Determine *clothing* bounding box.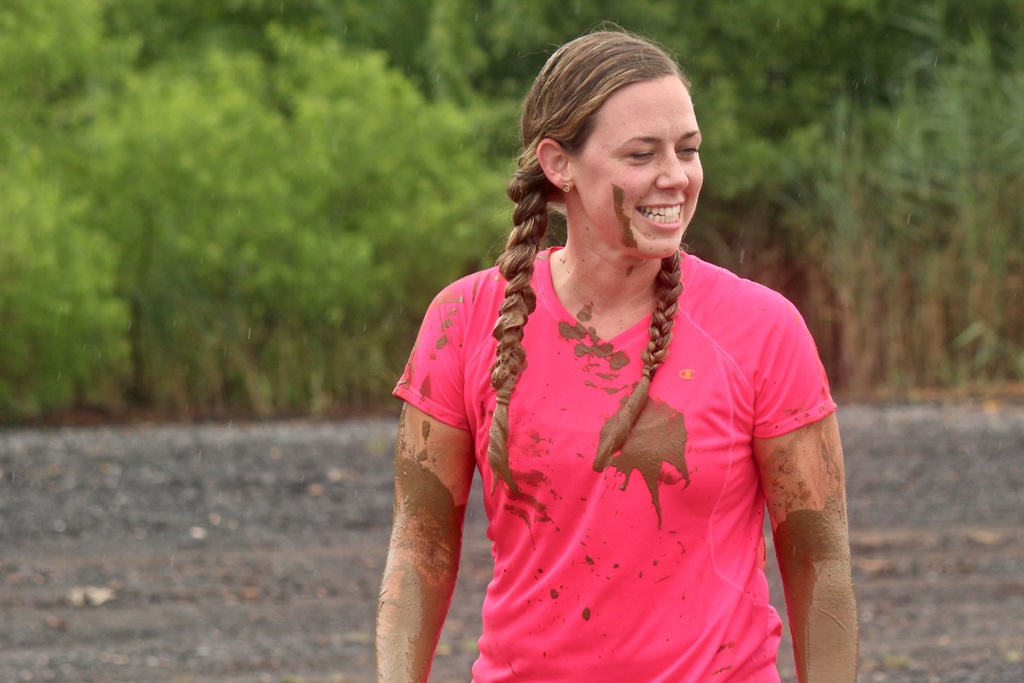
Determined: x1=391 y1=242 x2=854 y2=682.
